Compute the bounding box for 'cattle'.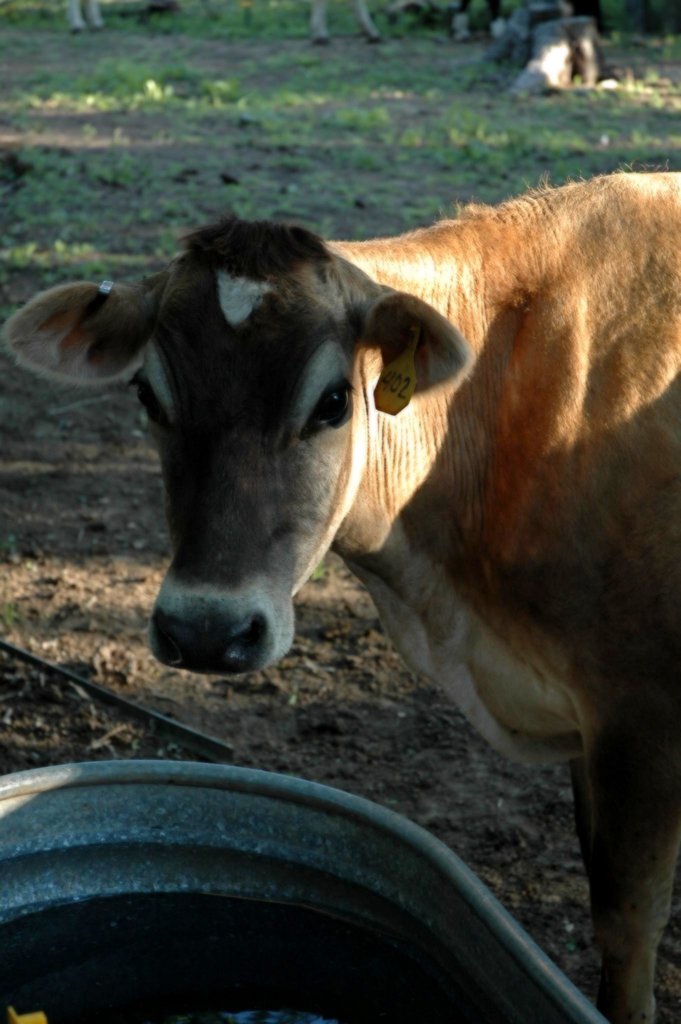
[x1=22, y1=170, x2=675, y2=927].
